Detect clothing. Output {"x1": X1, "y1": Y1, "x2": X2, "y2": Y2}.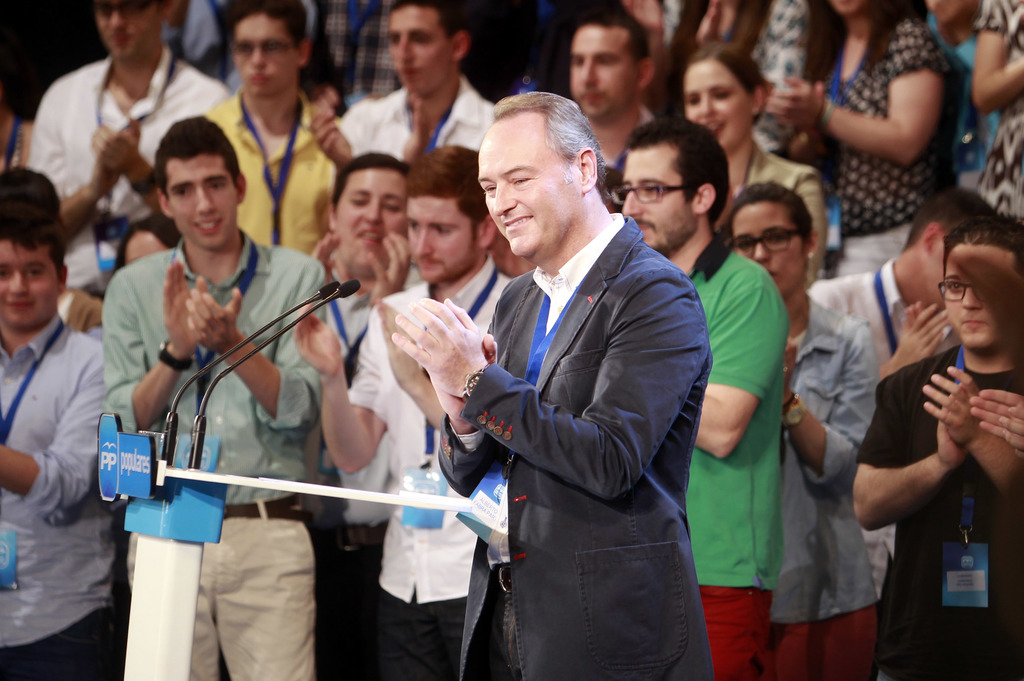
{"x1": 751, "y1": 305, "x2": 893, "y2": 671}.
